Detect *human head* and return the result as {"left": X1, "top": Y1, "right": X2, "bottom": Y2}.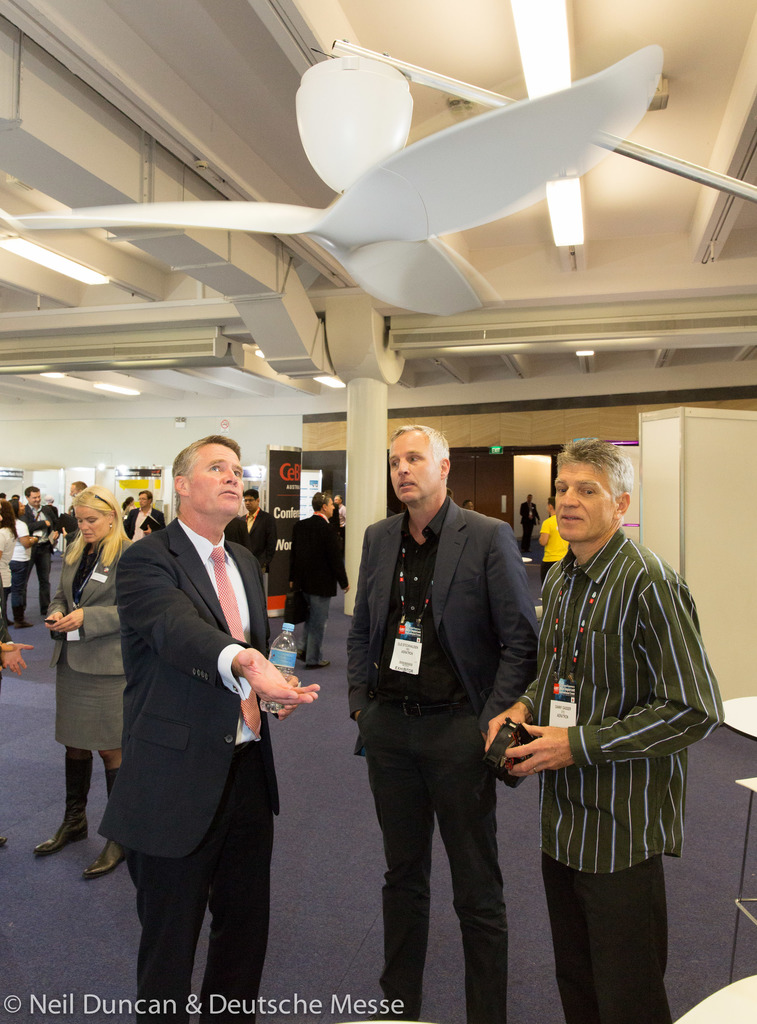
{"left": 385, "top": 419, "right": 458, "bottom": 506}.
